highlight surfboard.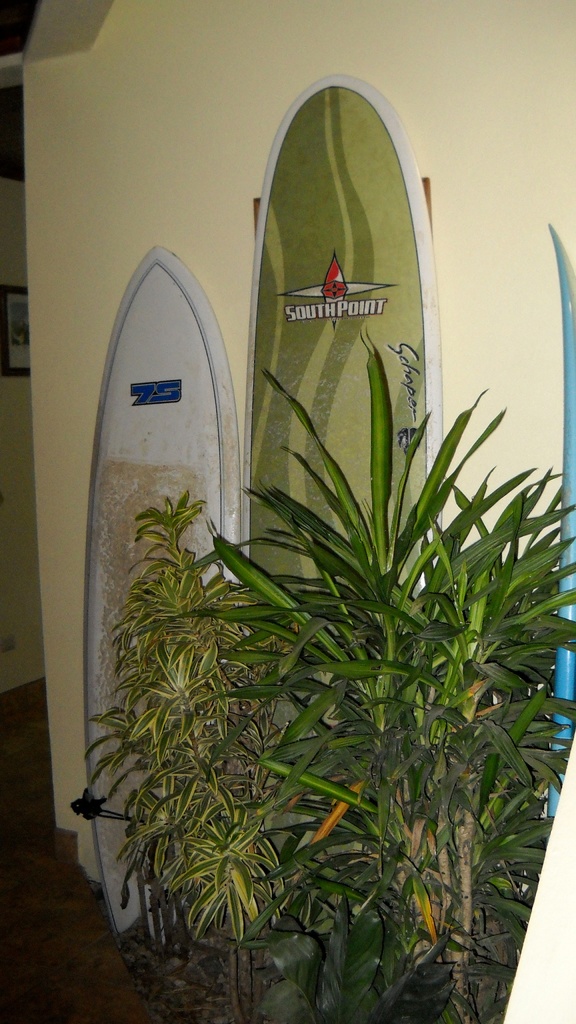
Highlighted region: x1=543, y1=220, x2=575, y2=822.
